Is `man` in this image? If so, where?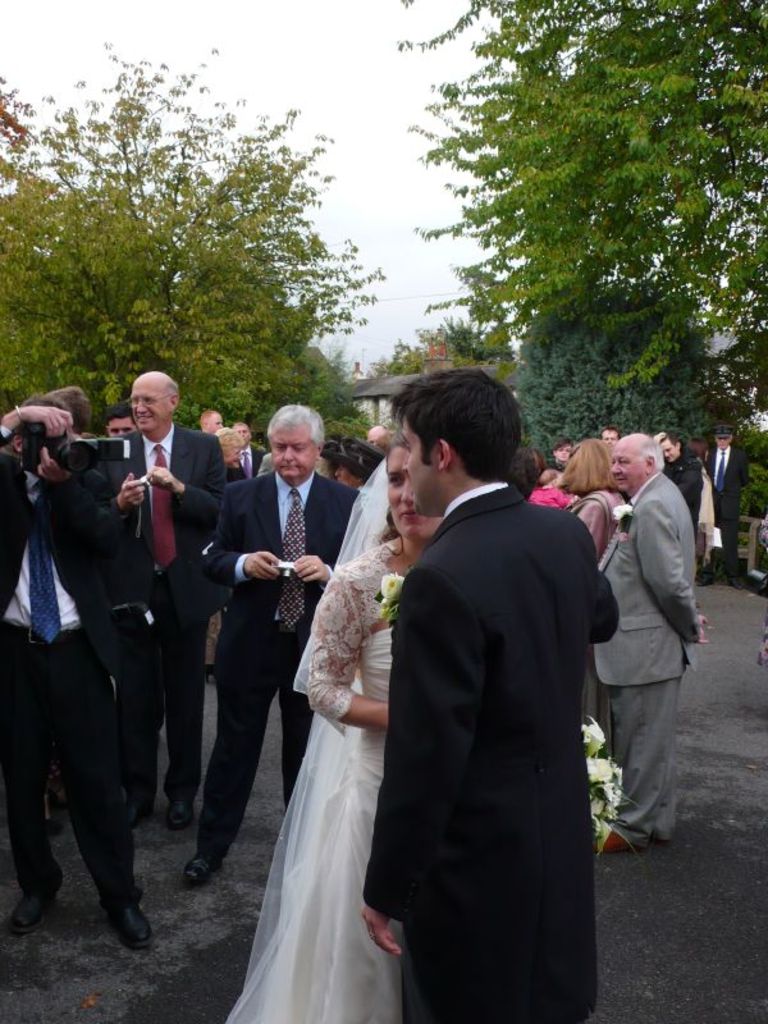
Yes, at [102,370,229,759].
